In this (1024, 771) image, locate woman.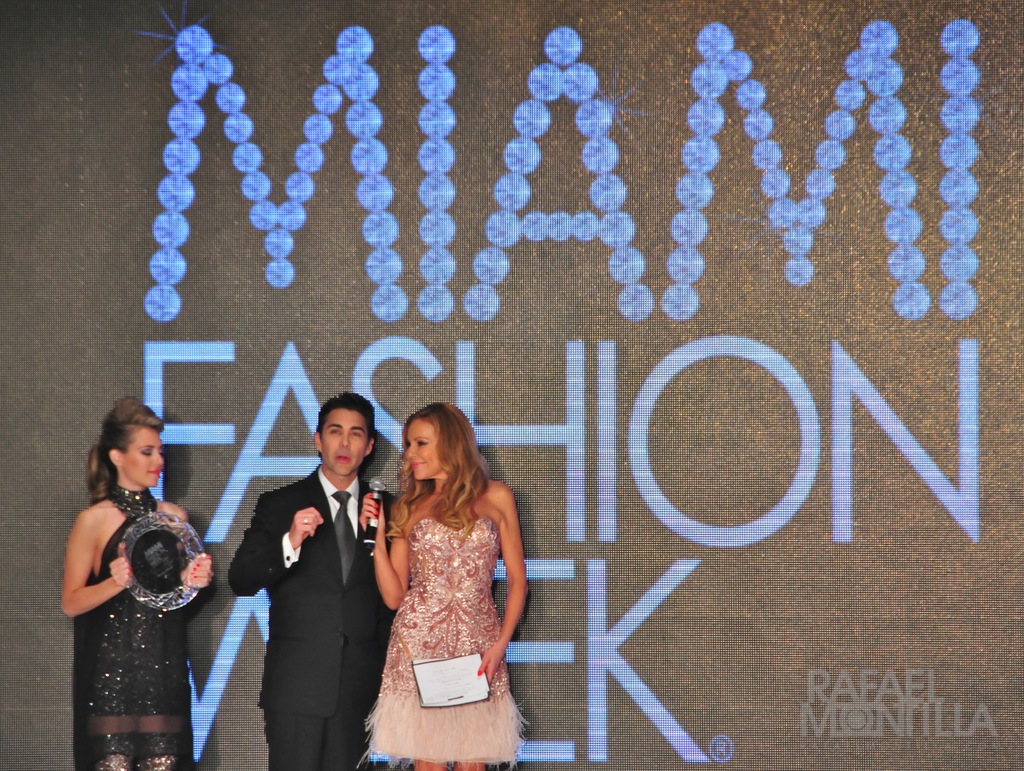
Bounding box: BBox(62, 386, 214, 770).
